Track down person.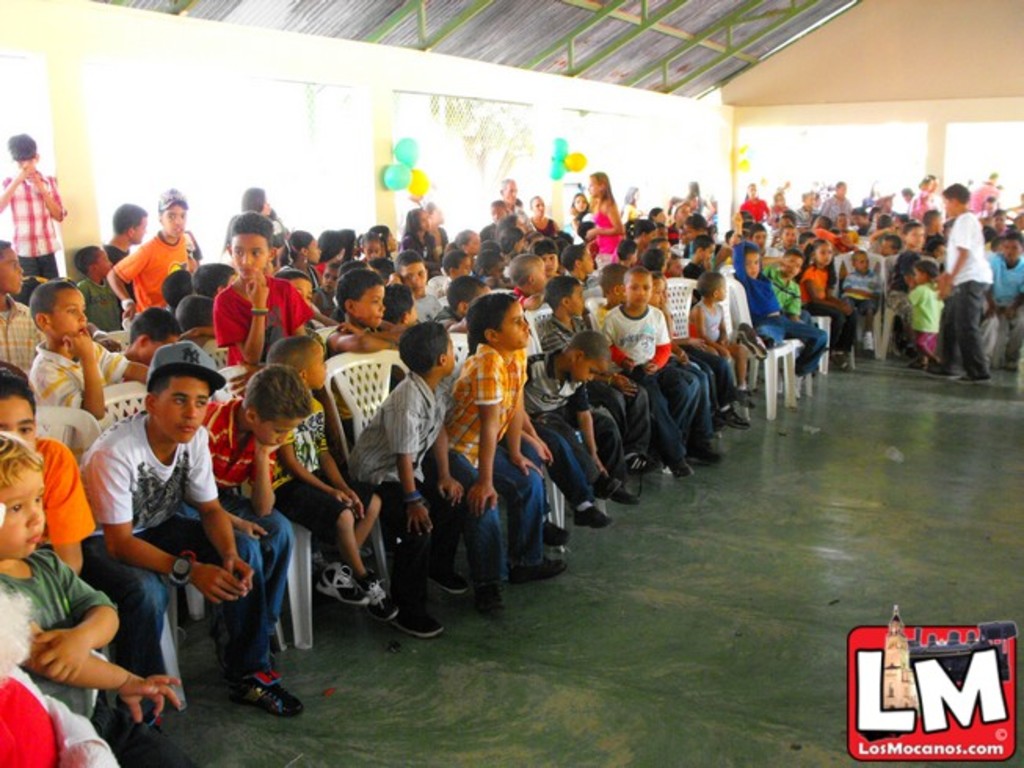
Tracked to (x1=582, y1=265, x2=693, y2=444).
